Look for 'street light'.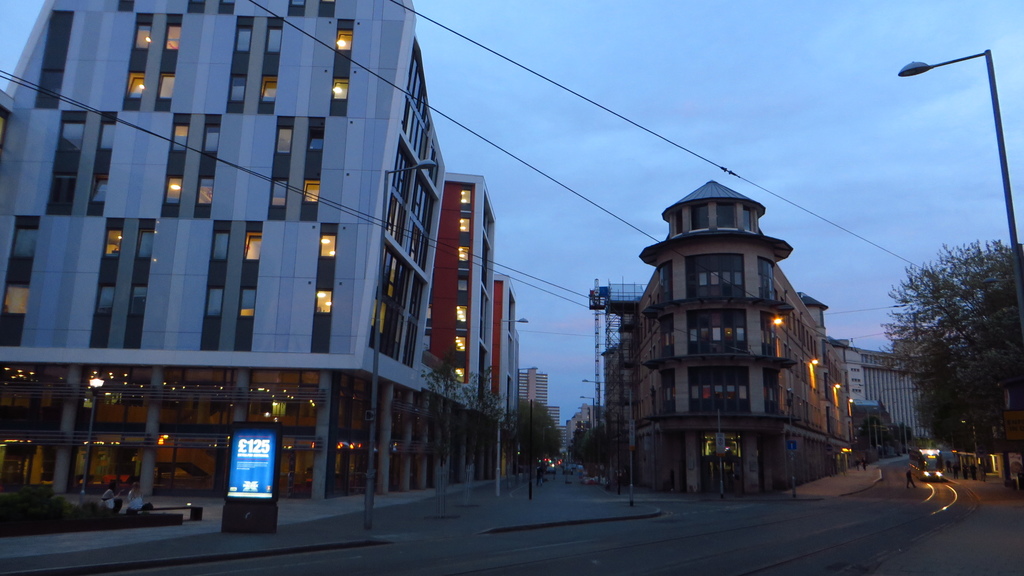
Found: 81, 376, 105, 492.
